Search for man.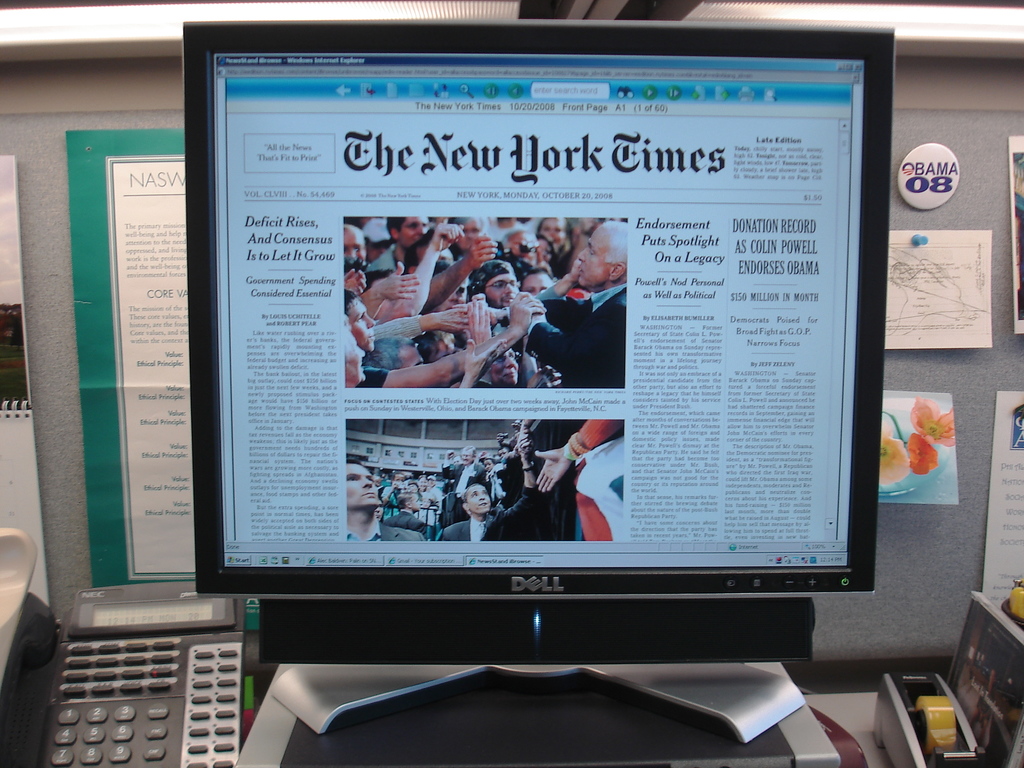
Found at BBox(446, 445, 537, 545).
